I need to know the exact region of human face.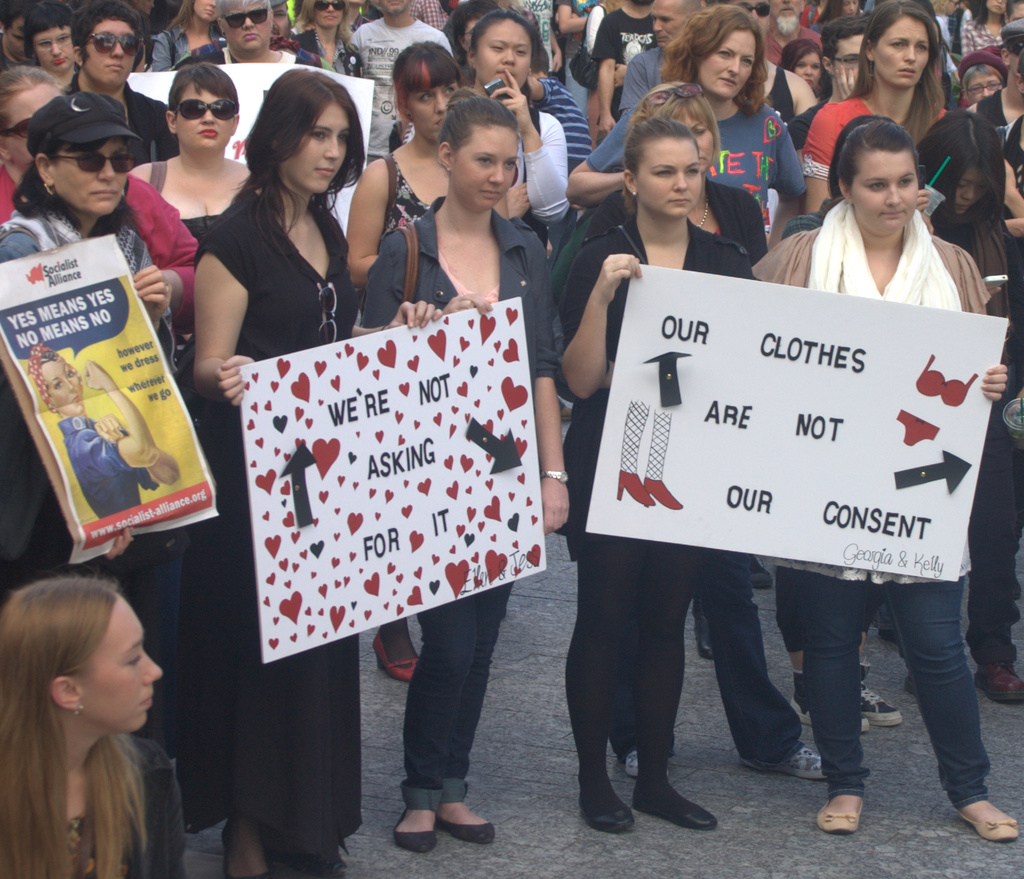
Region: rect(32, 26, 76, 72).
